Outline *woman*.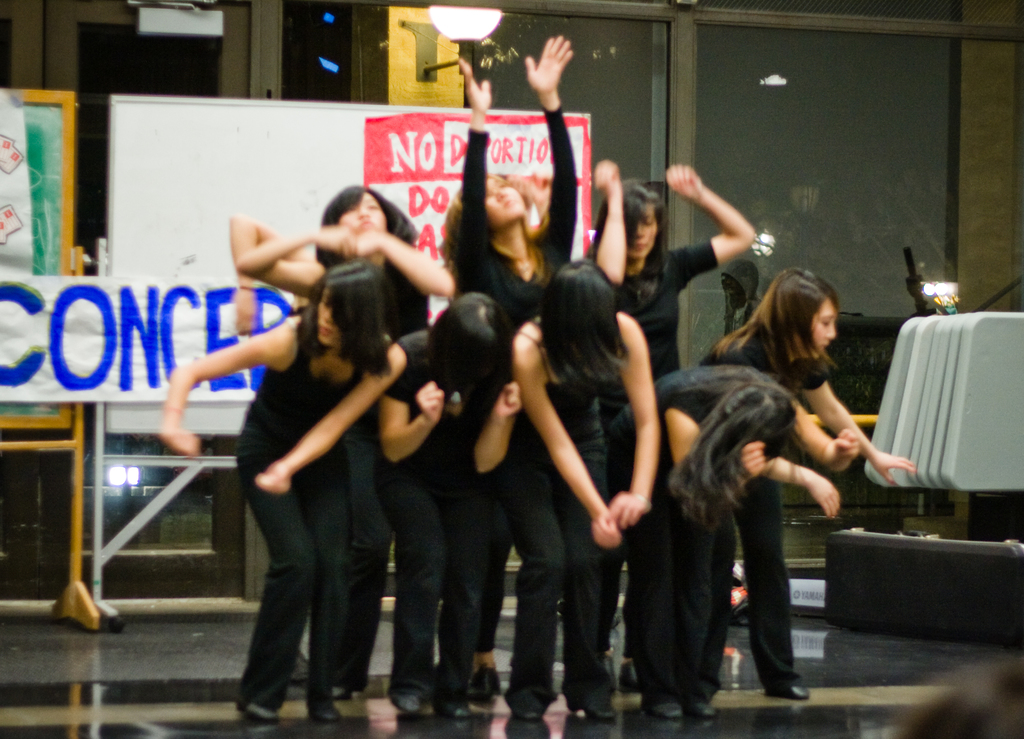
Outline: [602,359,801,717].
